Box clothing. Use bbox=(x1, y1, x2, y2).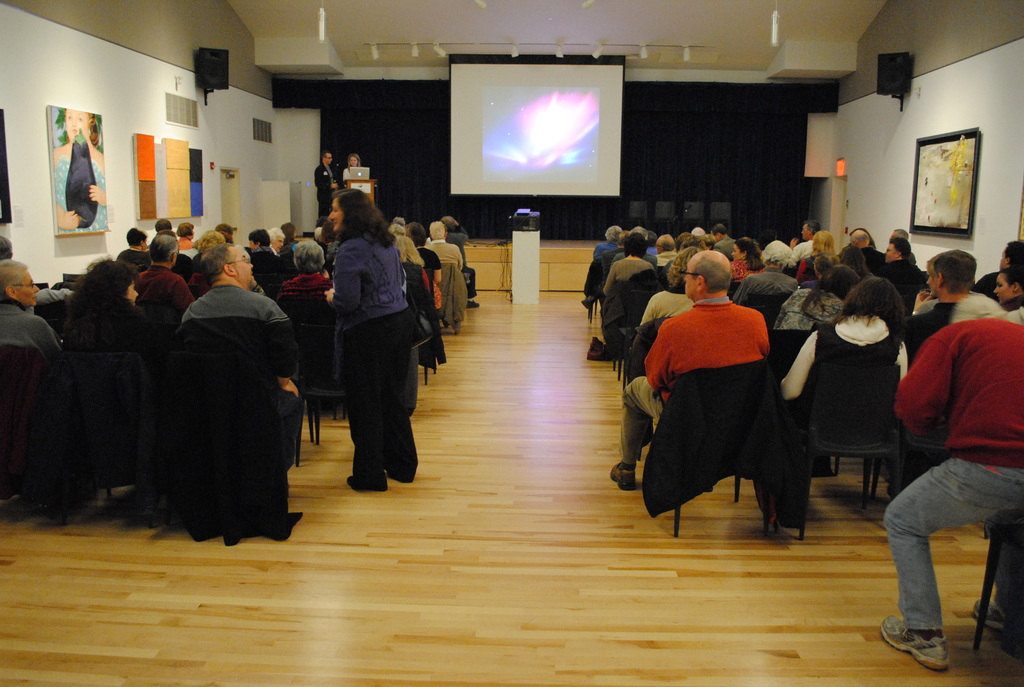
bbox=(437, 262, 468, 331).
